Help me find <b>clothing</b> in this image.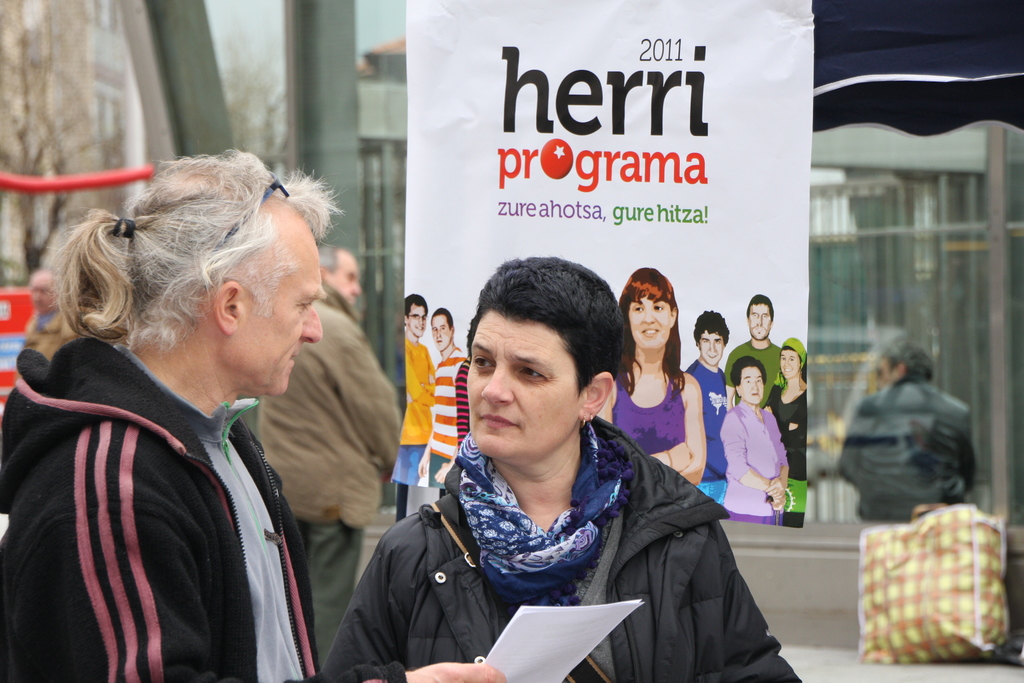
Found it: bbox=(729, 336, 784, 404).
